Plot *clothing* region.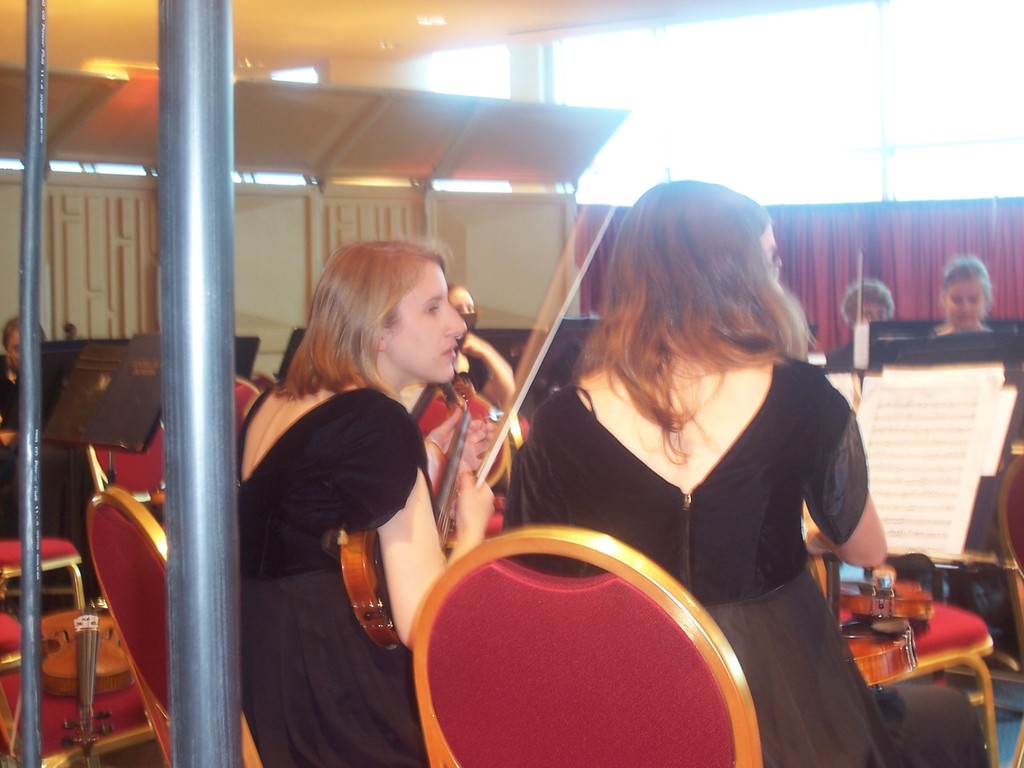
Plotted at l=216, t=363, r=442, b=766.
